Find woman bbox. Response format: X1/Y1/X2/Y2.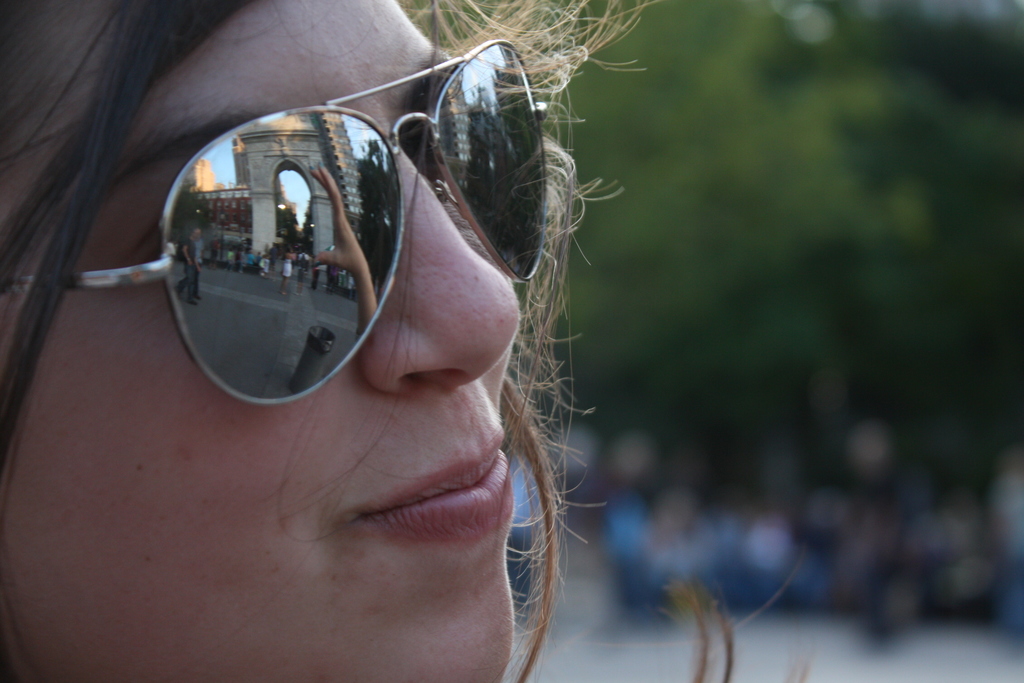
17/0/641/682.
